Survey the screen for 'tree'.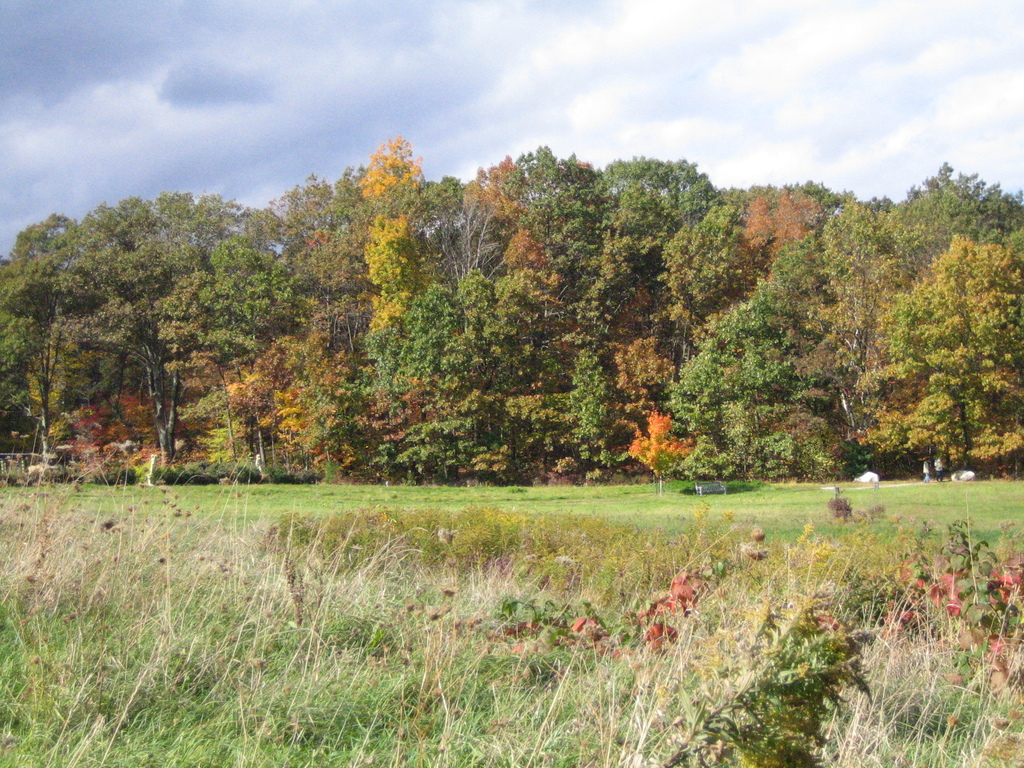
Survey found: [407, 175, 470, 328].
